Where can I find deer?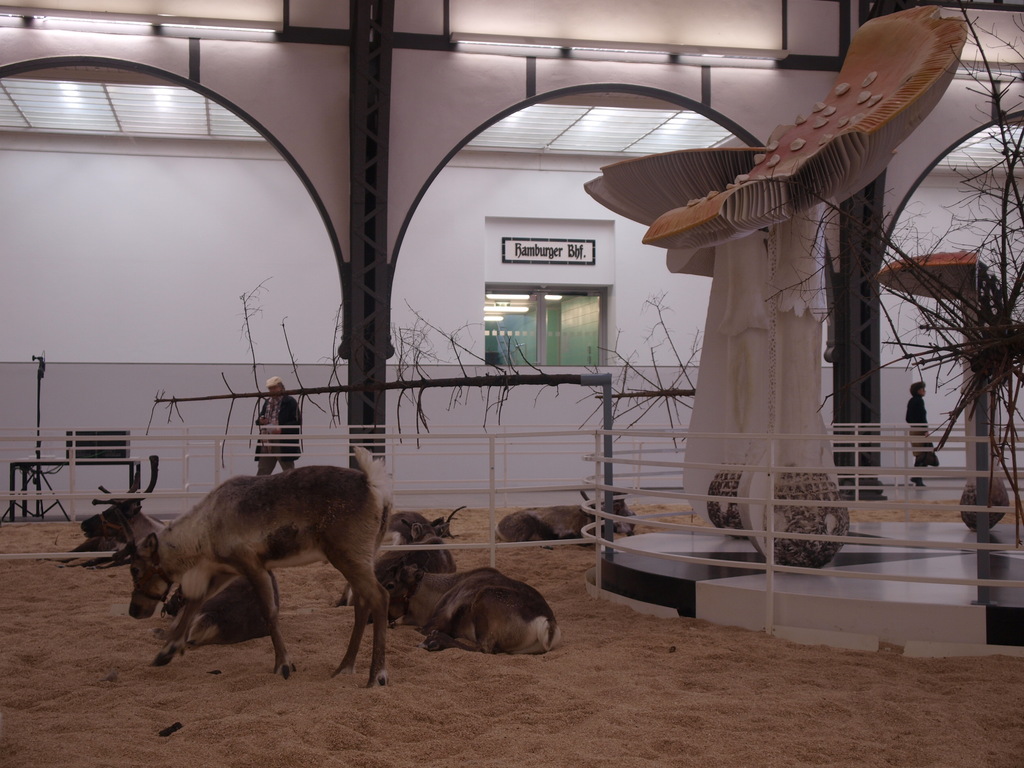
You can find it at locate(391, 556, 564, 654).
